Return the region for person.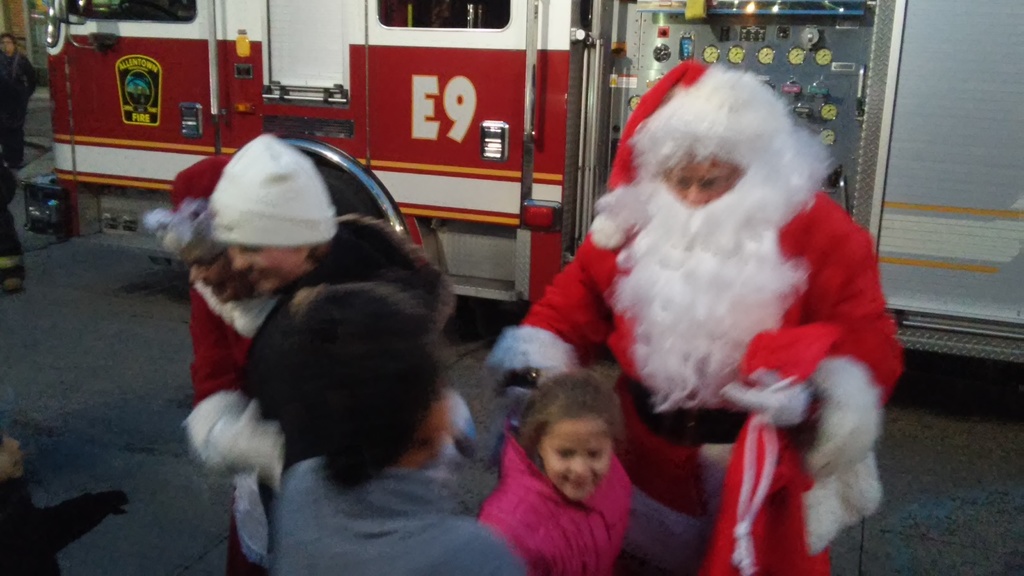
<region>0, 30, 39, 175</region>.
